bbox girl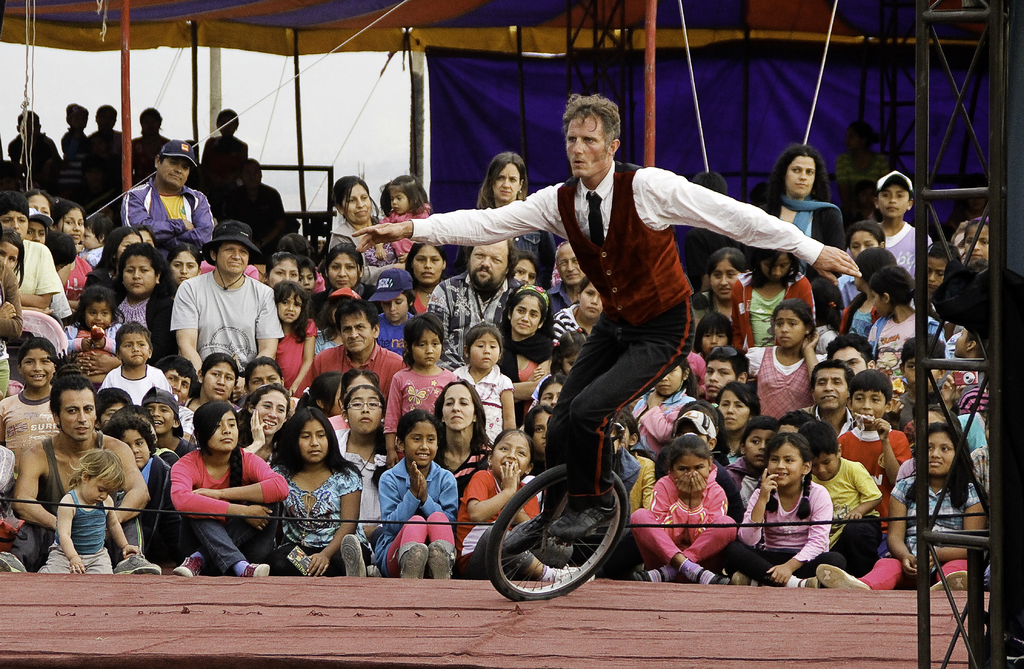
[496, 285, 551, 377]
